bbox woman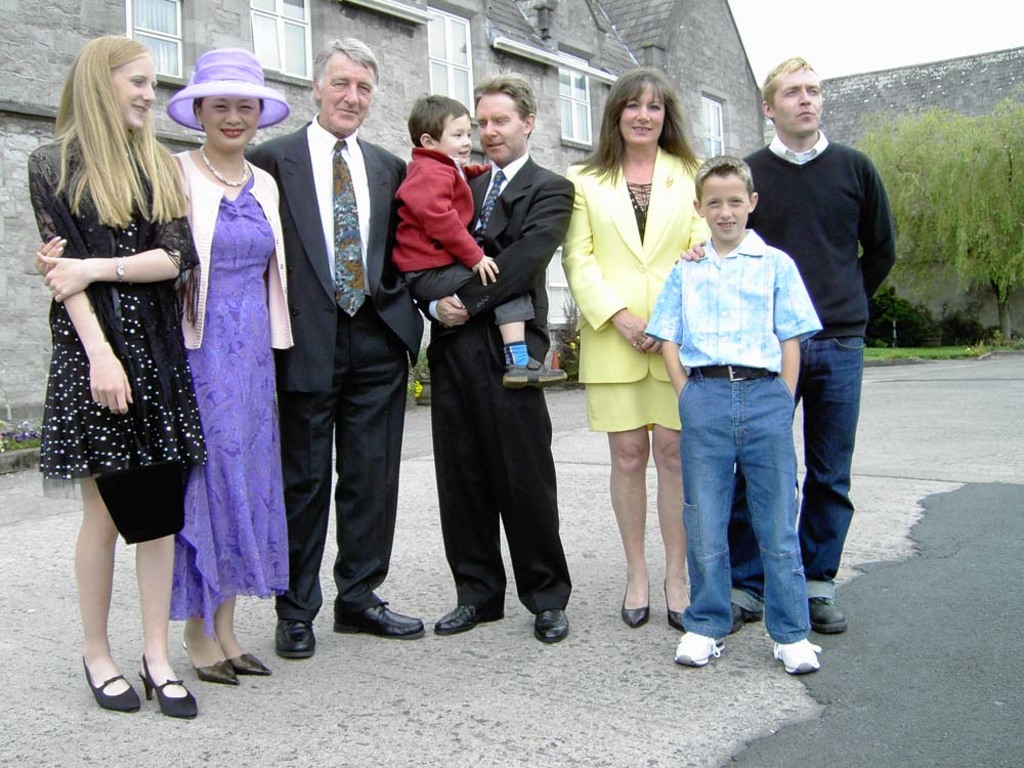
detection(565, 59, 725, 624)
